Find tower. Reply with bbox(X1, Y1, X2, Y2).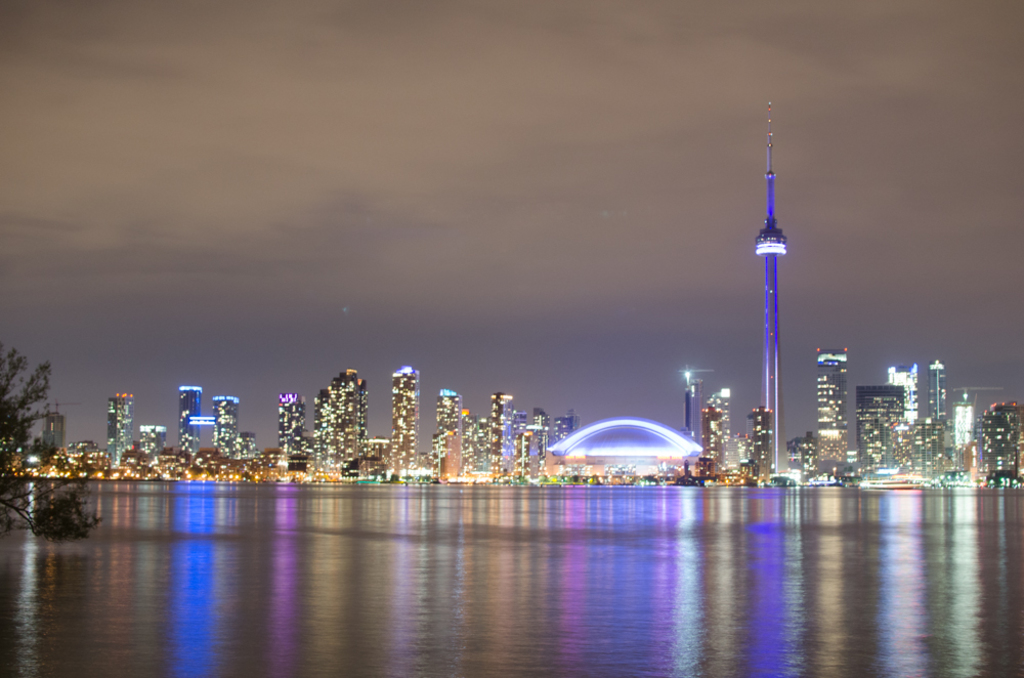
bbox(705, 388, 726, 482).
